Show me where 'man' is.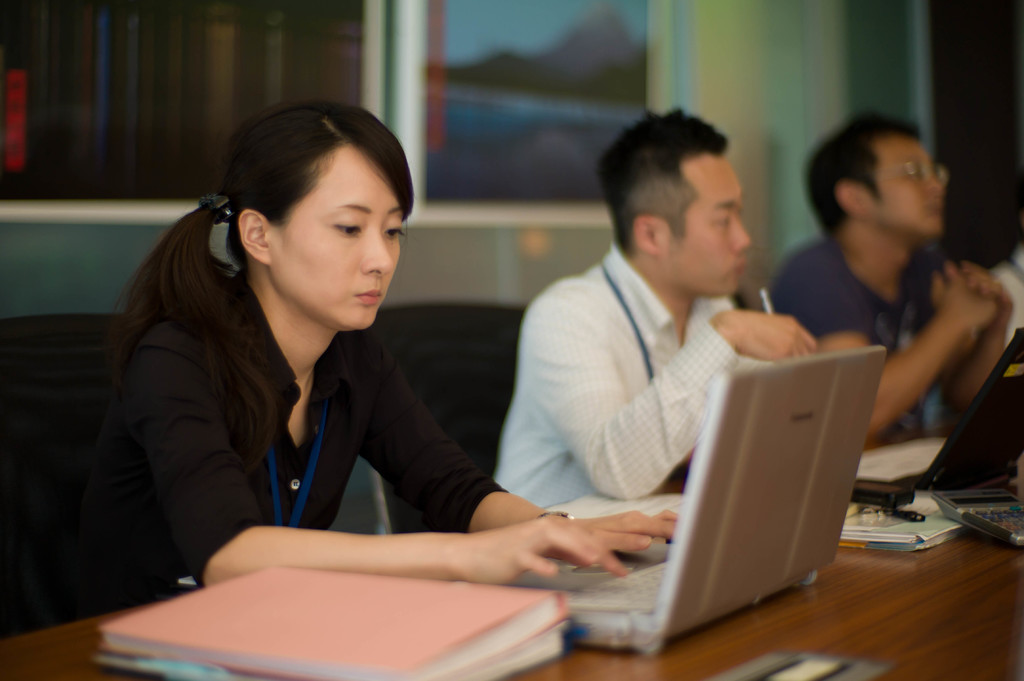
'man' is at [left=773, top=115, right=1014, bottom=470].
